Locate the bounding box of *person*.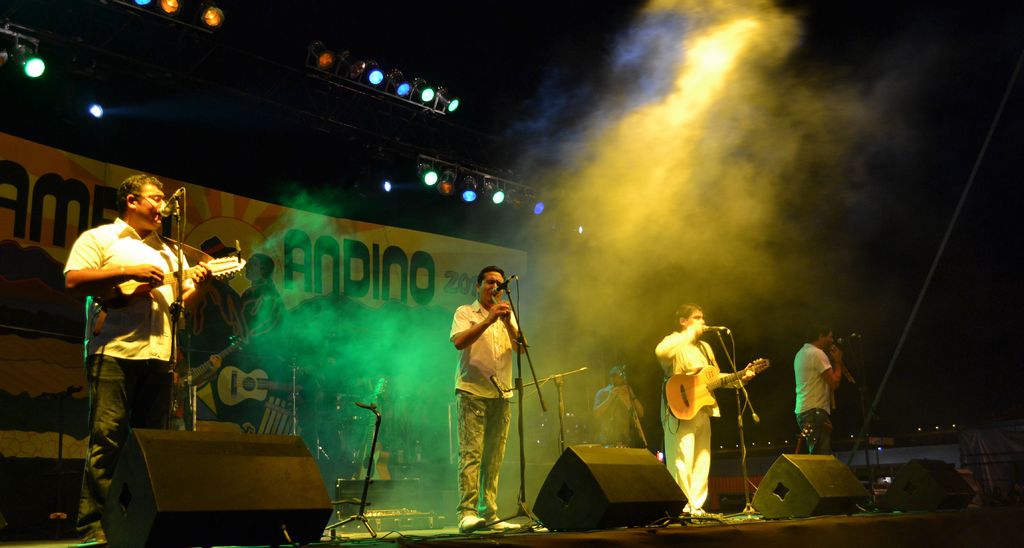
Bounding box: BBox(449, 266, 528, 527).
